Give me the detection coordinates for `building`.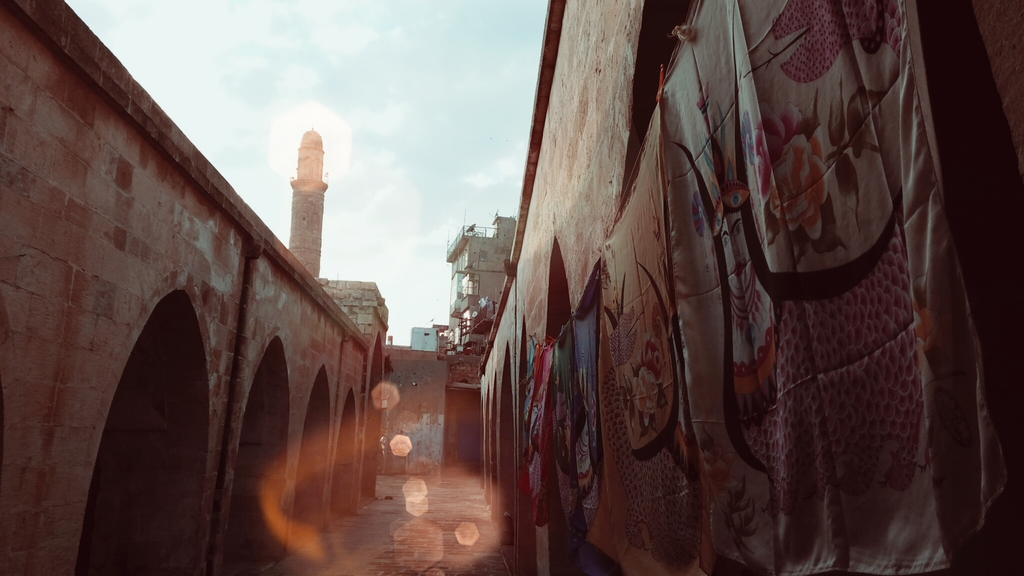
box(444, 217, 518, 352).
